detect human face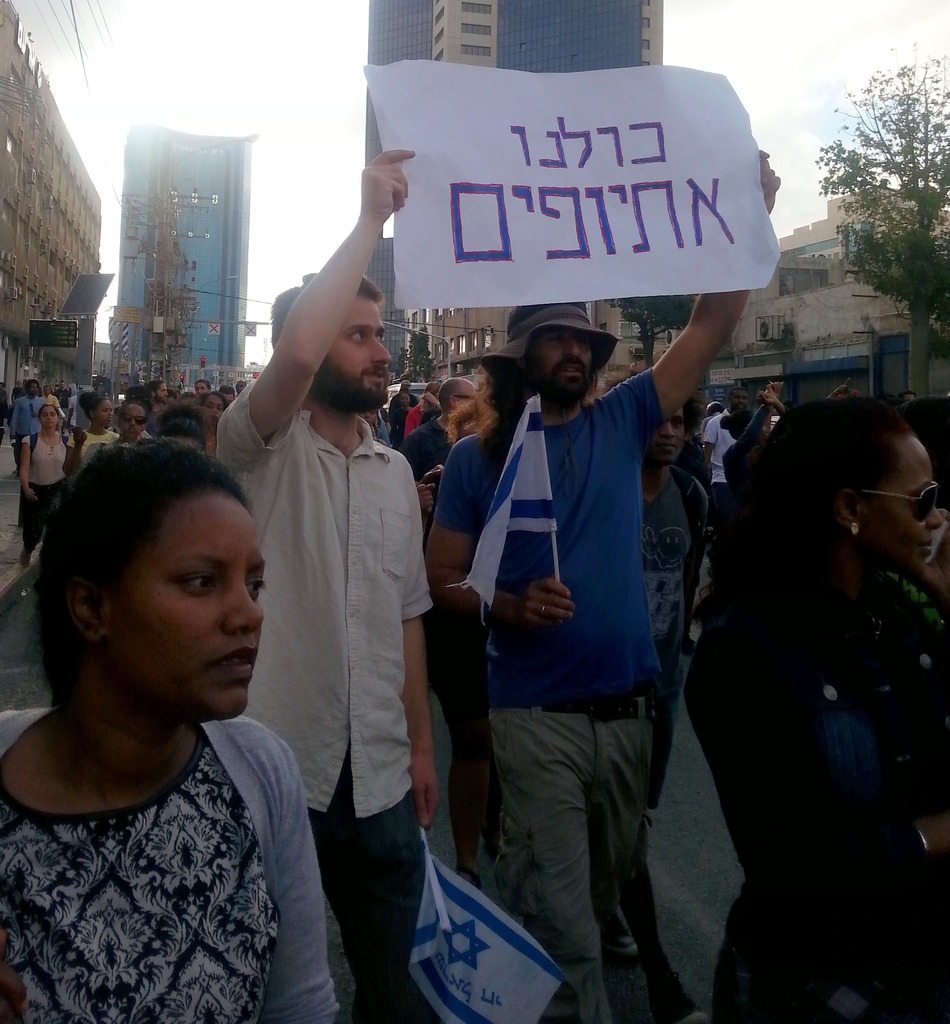
x1=528 y1=328 x2=596 y2=404
